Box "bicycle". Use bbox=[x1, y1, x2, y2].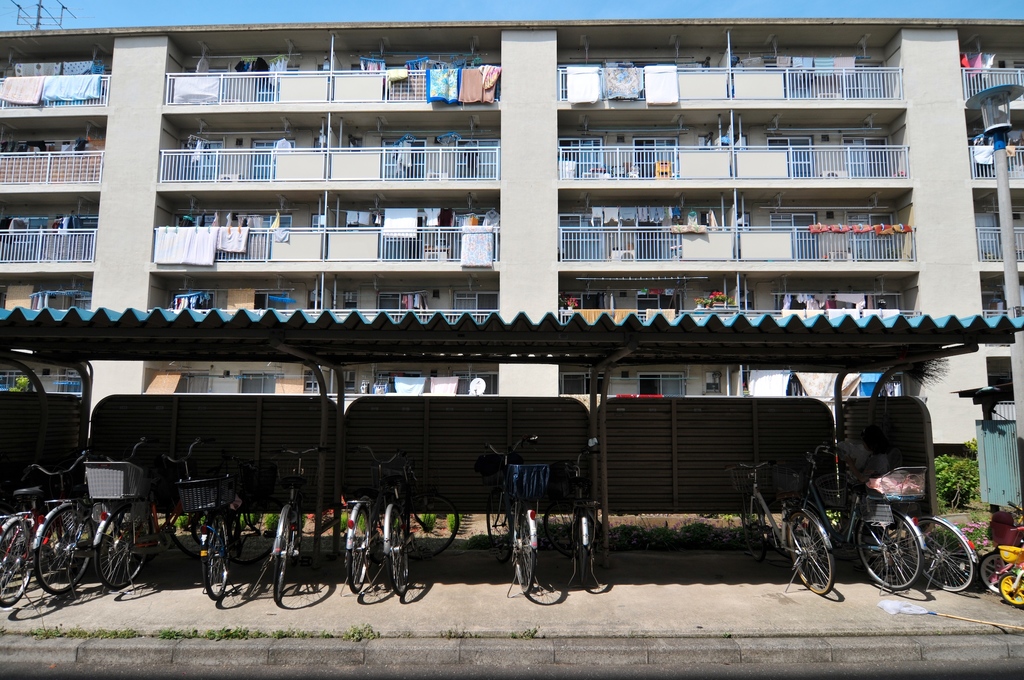
bbox=[992, 542, 1023, 611].
